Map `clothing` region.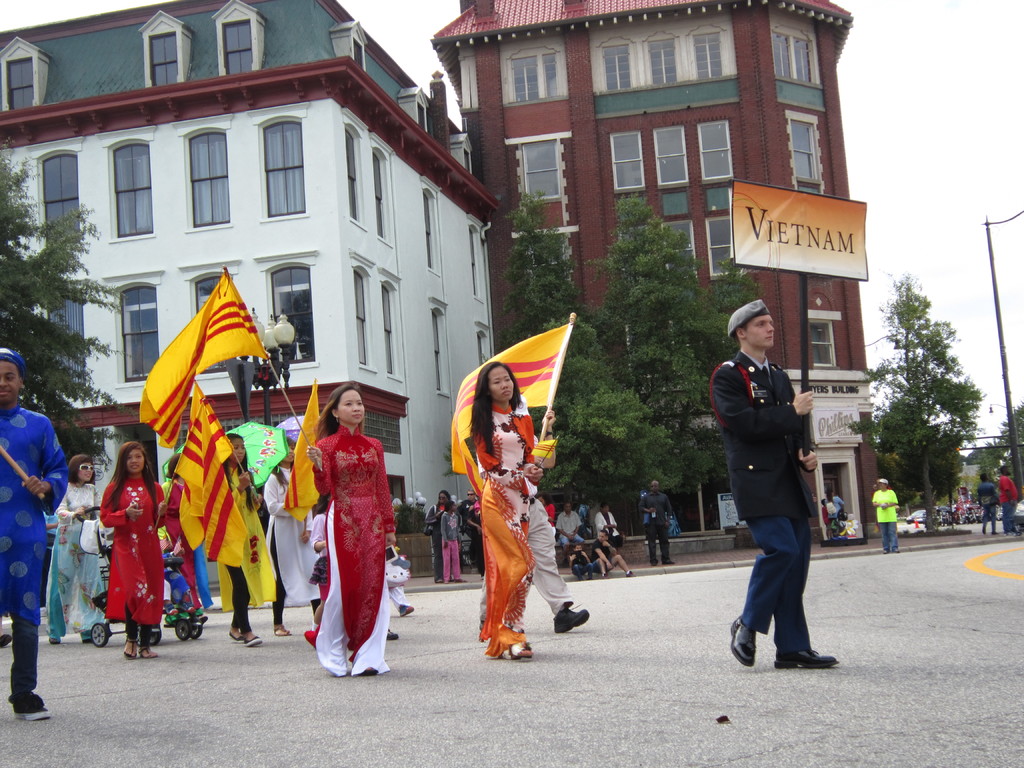
Mapped to <box>209,467,275,636</box>.
